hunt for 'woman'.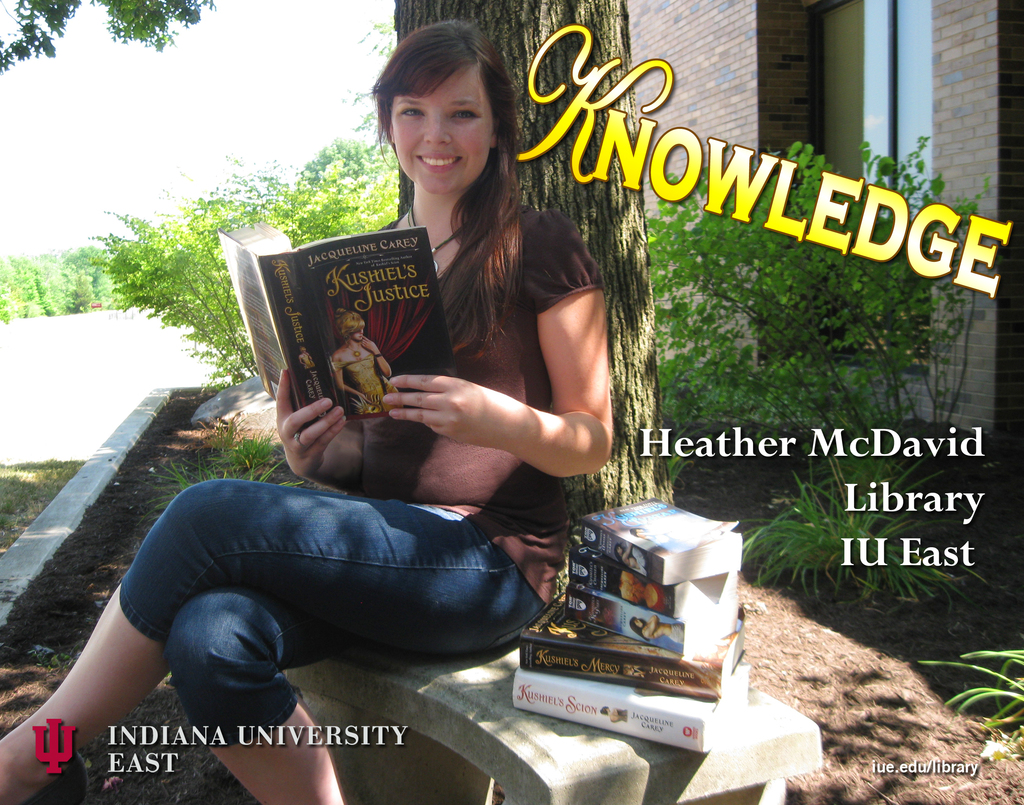
Hunted down at pyautogui.locateOnScreen(0, 21, 615, 804).
